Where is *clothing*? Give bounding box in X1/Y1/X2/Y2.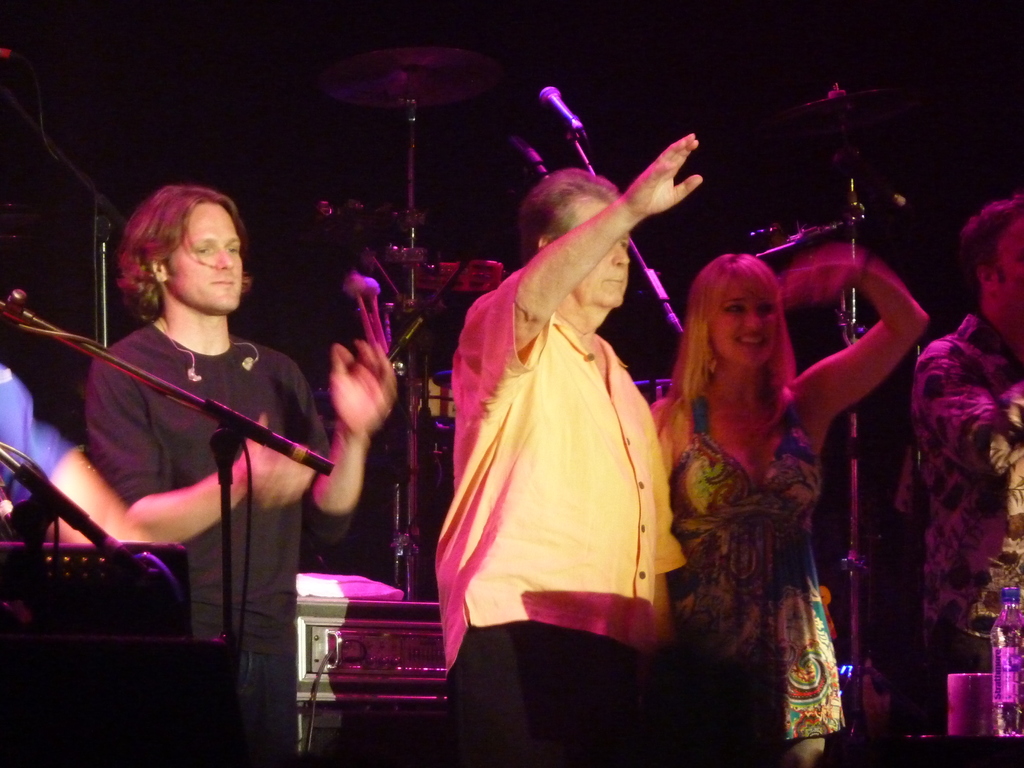
910/314/1021/733.
